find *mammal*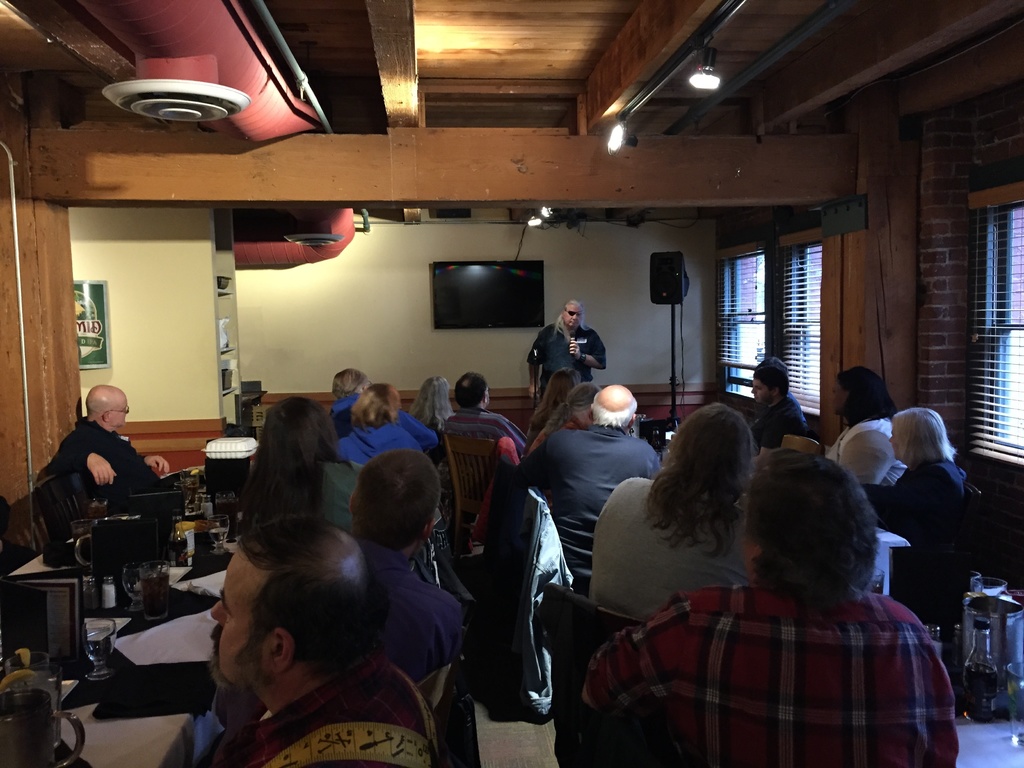
crop(578, 399, 747, 623)
